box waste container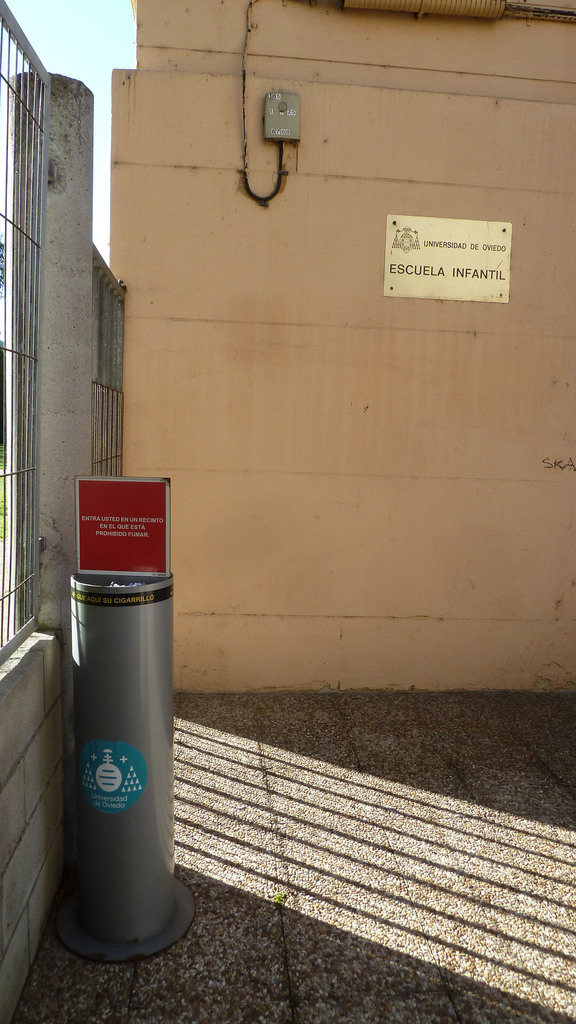
(x1=49, y1=568, x2=195, y2=962)
